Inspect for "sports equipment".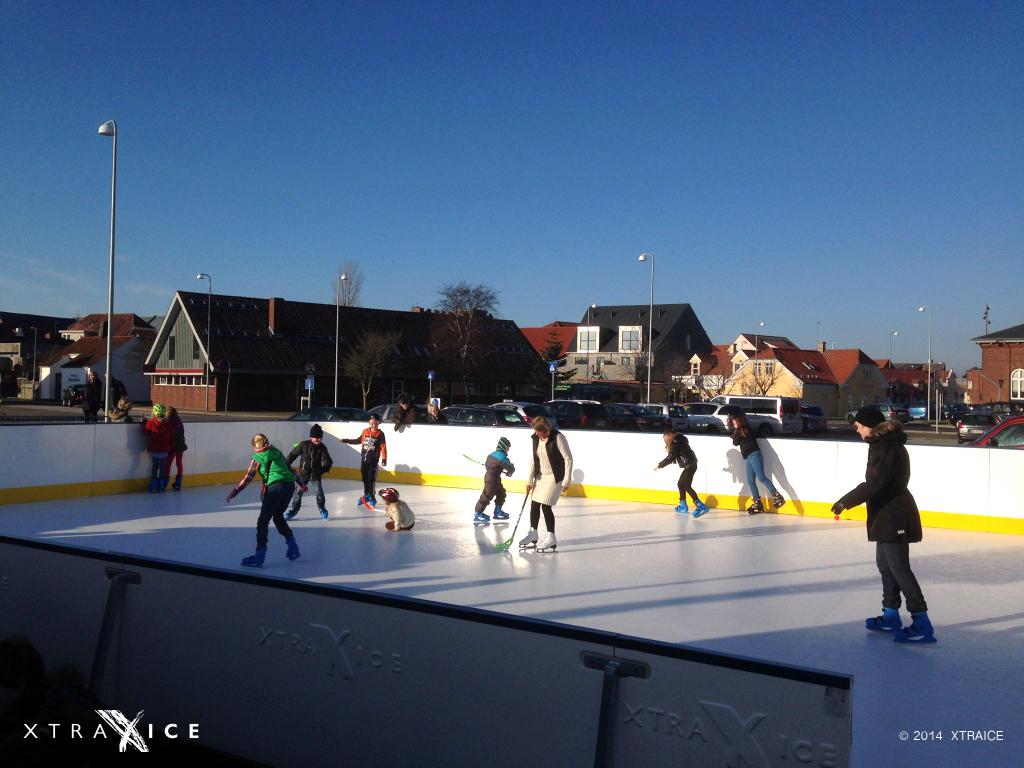
Inspection: 865 607 903 633.
